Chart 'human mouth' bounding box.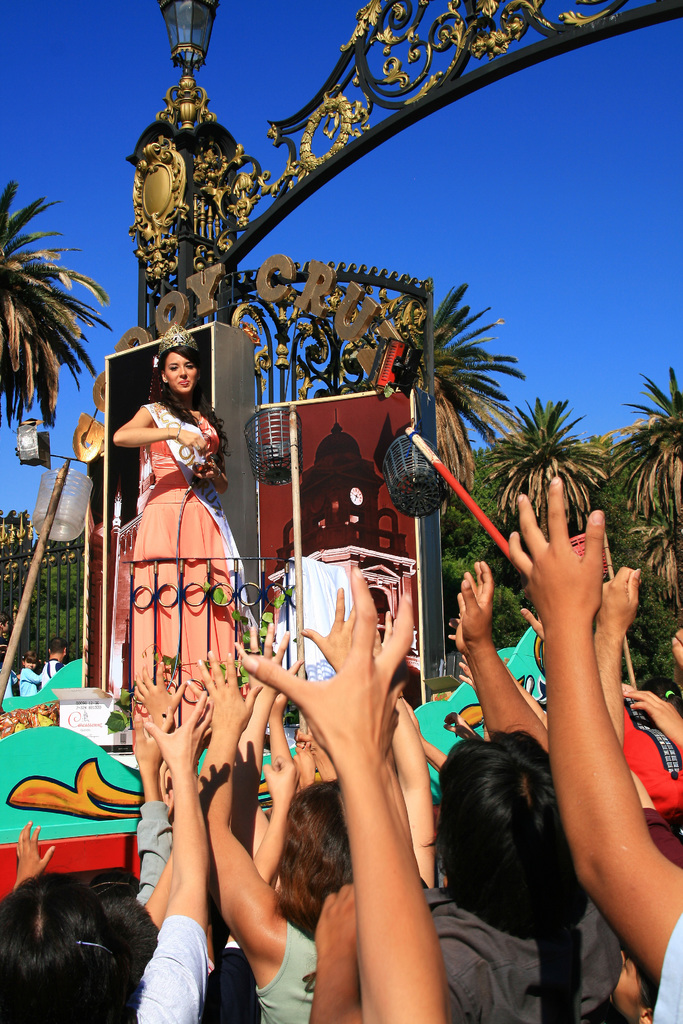
Charted: detection(172, 378, 189, 385).
